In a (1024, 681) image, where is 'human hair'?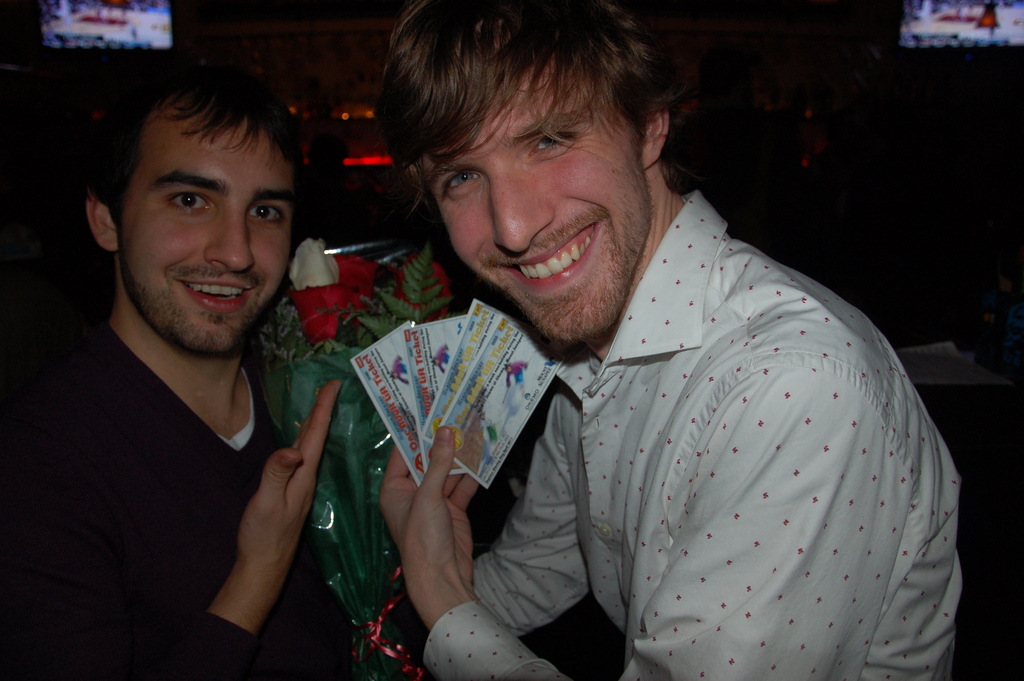
{"left": 371, "top": 0, "right": 696, "bottom": 252}.
